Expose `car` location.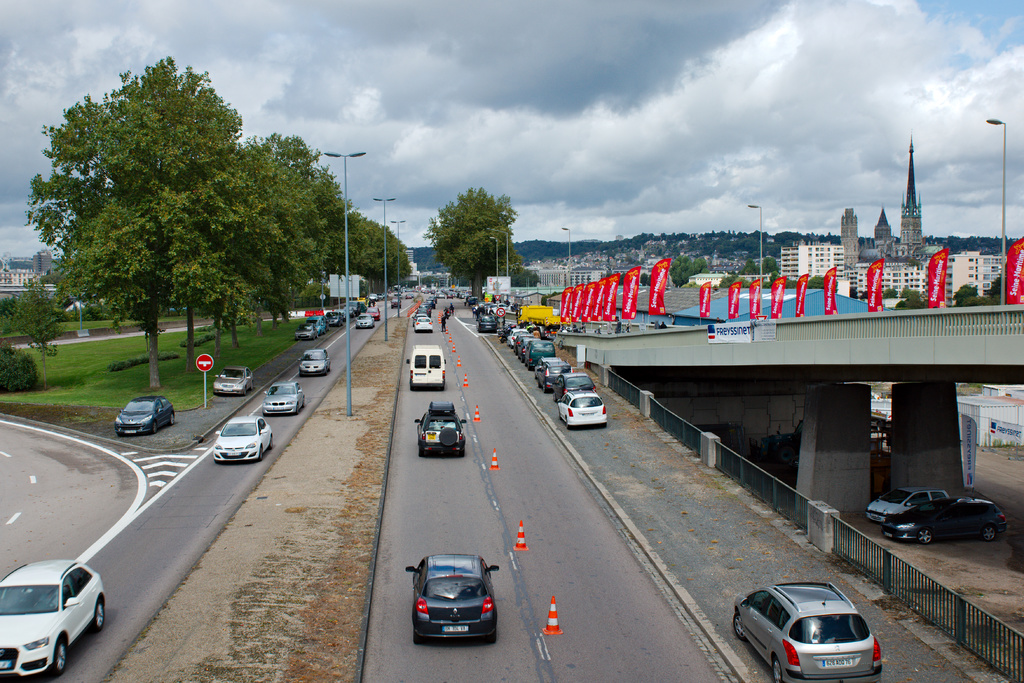
Exposed at <box>293,322,316,338</box>.
